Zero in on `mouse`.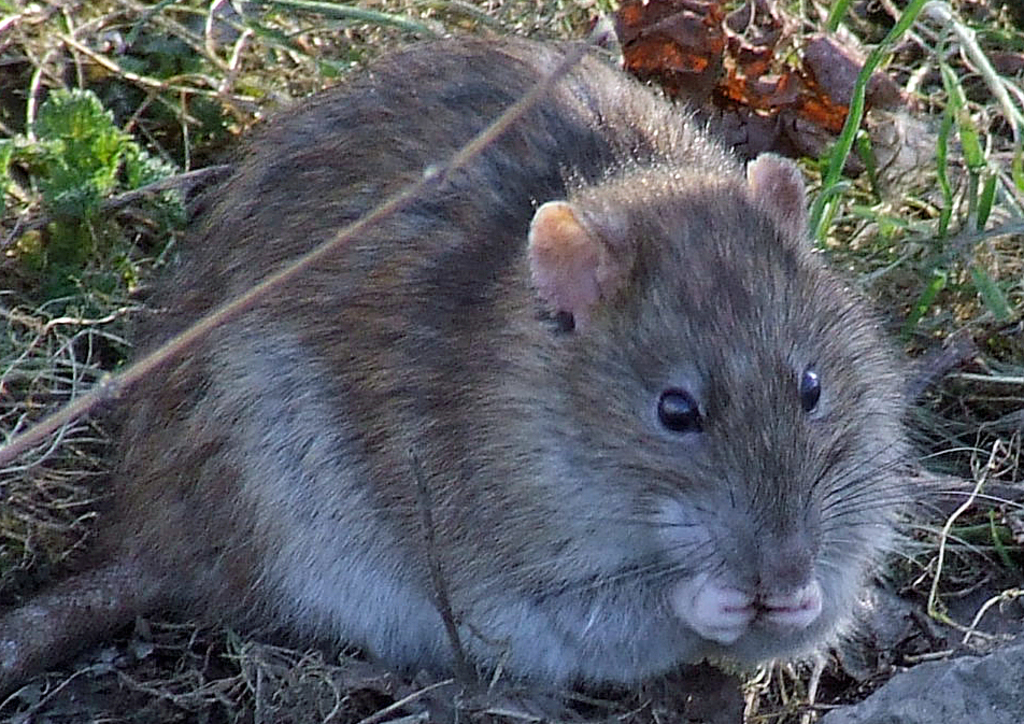
Zeroed in: 0, 37, 962, 693.
